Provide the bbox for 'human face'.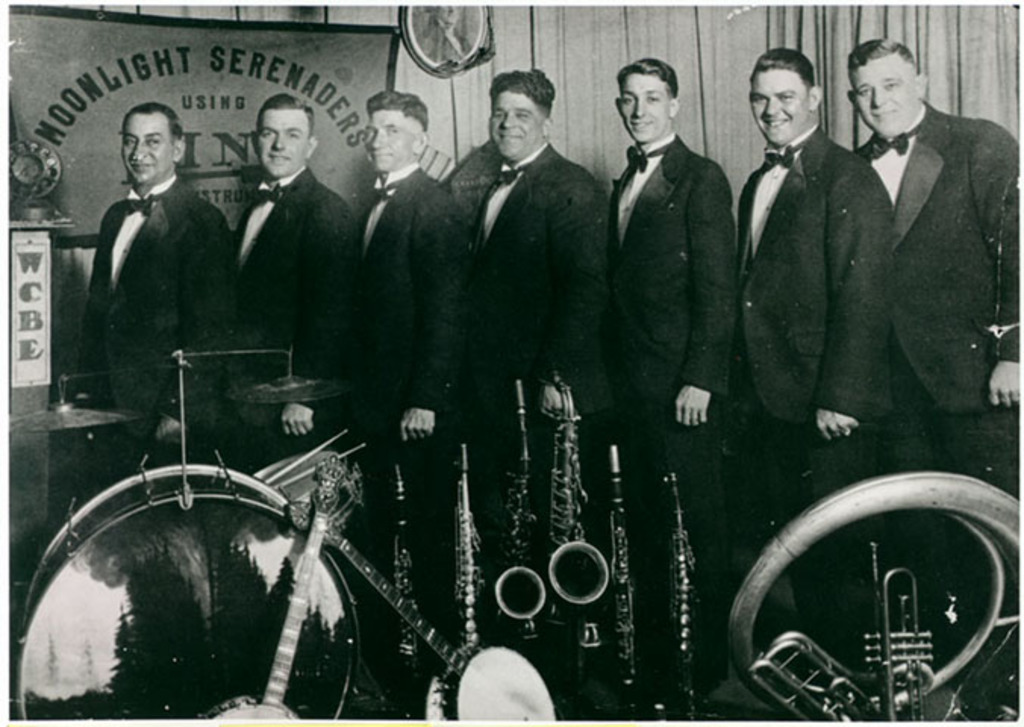
620,71,668,142.
